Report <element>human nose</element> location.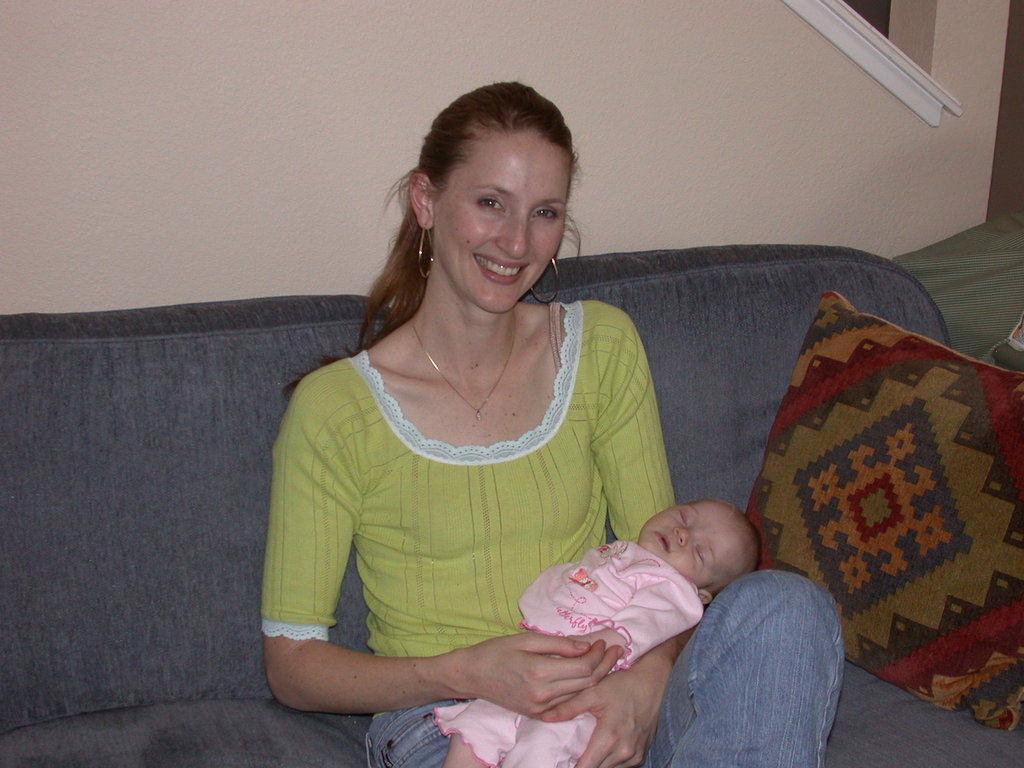
Report: (673,524,695,545).
